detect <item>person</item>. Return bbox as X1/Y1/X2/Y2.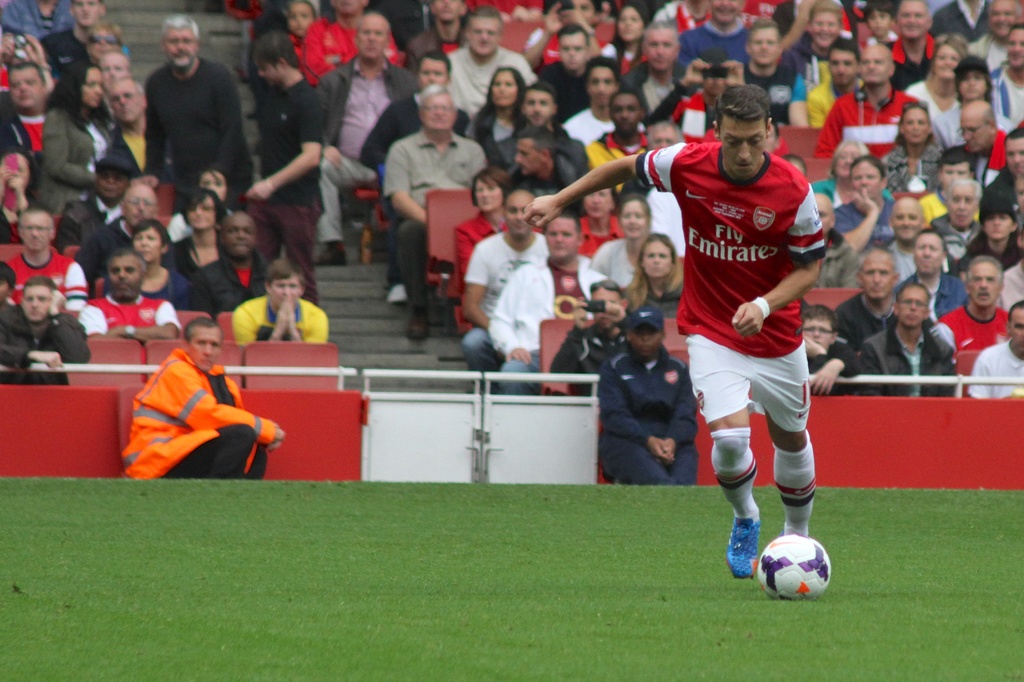
881/97/940/178.
